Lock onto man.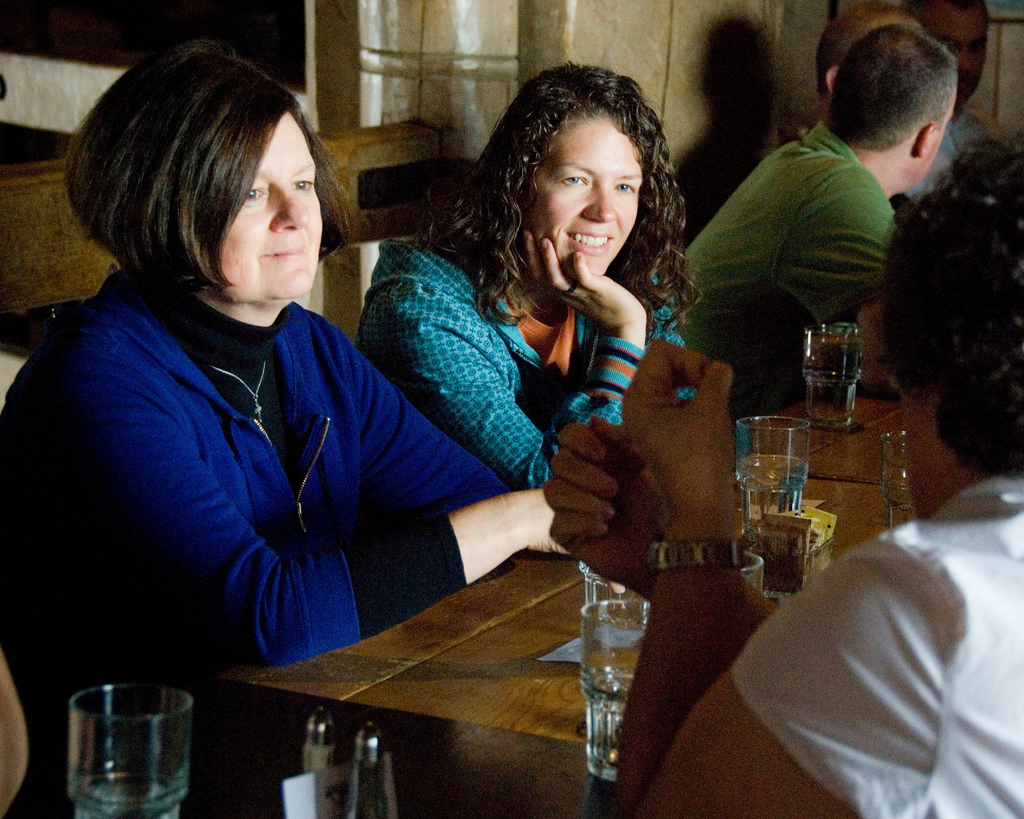
Locked: [906, 0, 1000, 196].
